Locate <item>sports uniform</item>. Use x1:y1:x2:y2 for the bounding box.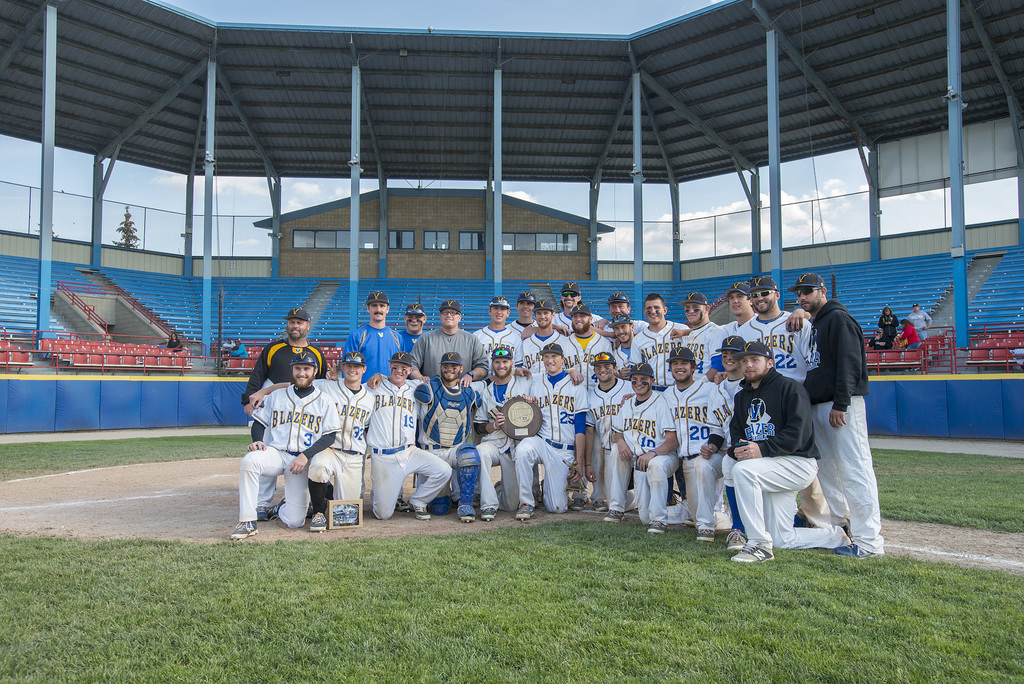
234:335:339:544.
